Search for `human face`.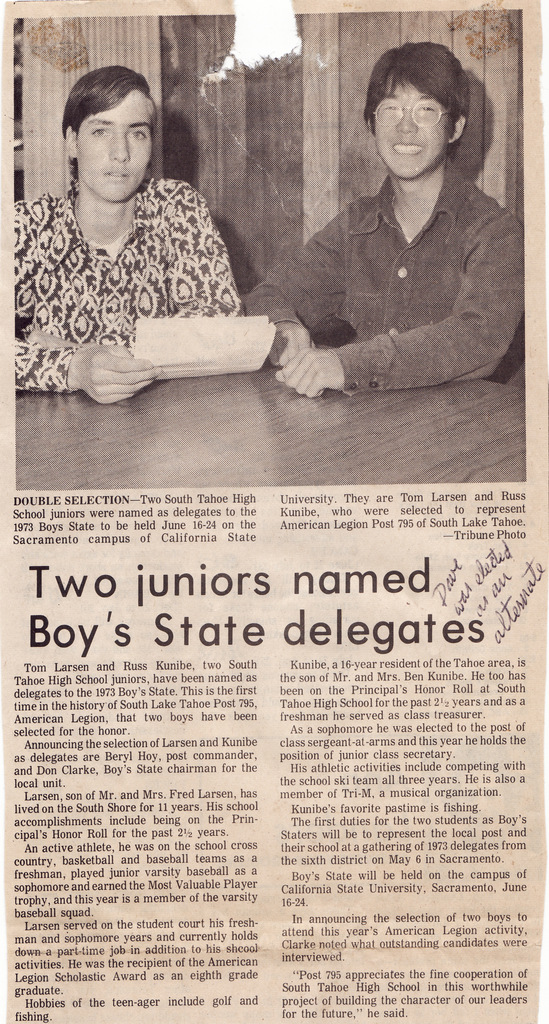
Found at l=76, t=88, r=153, b=200.
